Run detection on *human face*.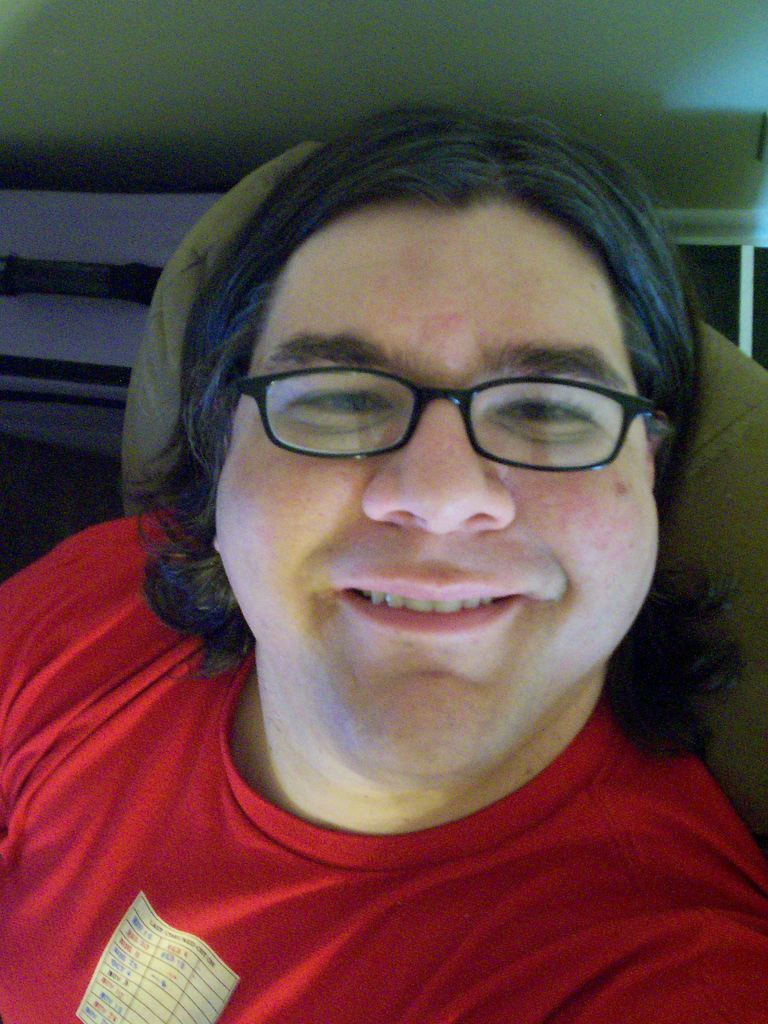
Result: crop(215, 200, 654, 771).
